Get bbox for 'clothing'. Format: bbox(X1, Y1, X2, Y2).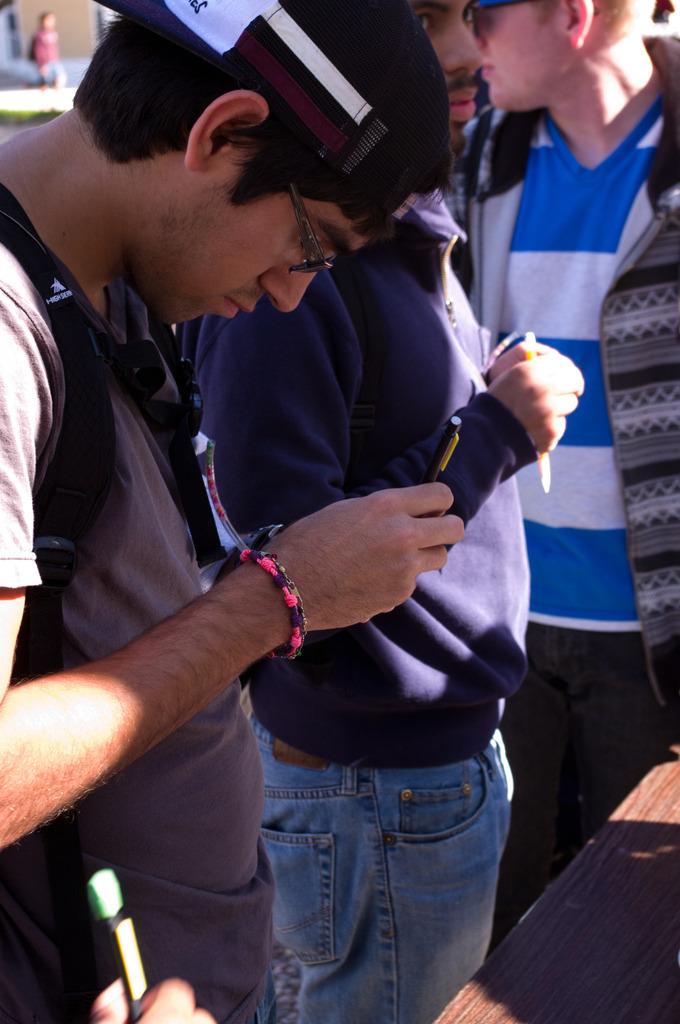
bbox(214, 189, 534, 1023).
